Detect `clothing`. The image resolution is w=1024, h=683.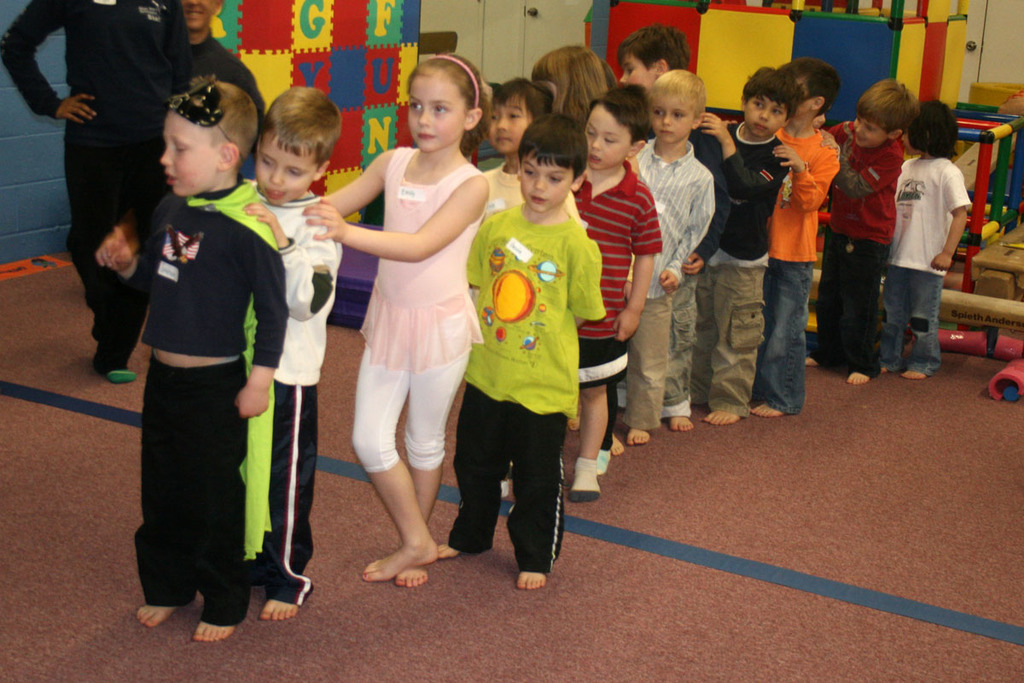
(left=248, top=377, right=321, bottom=638).
